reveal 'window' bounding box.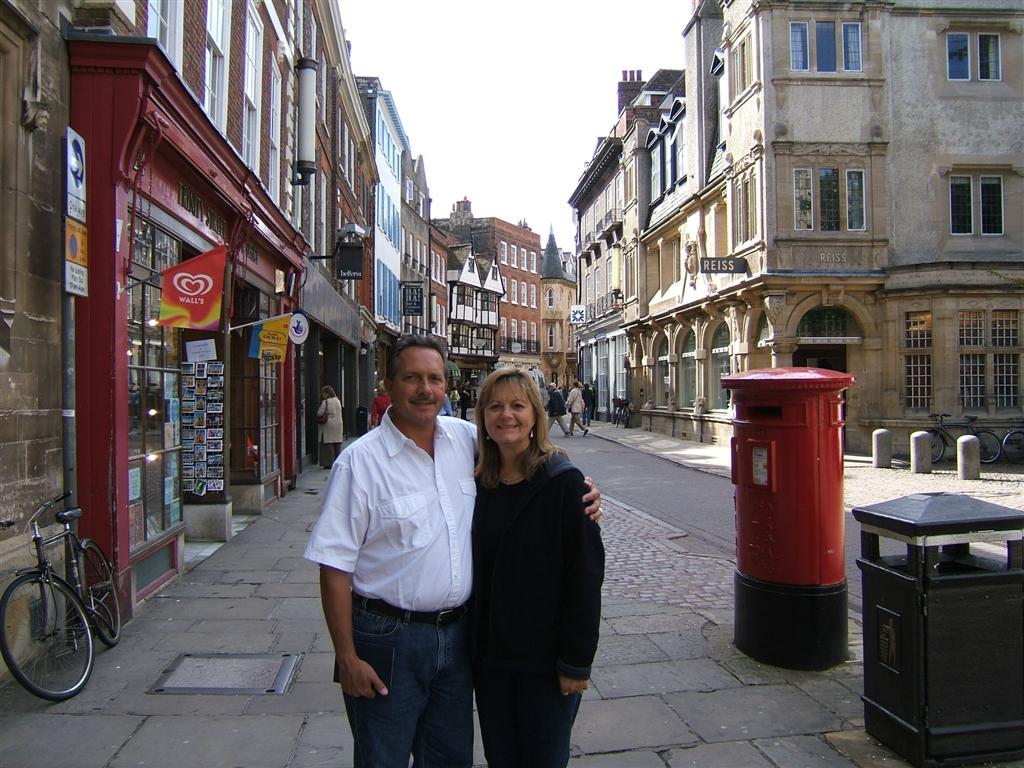
Revealed: [959,312,1015,410].
